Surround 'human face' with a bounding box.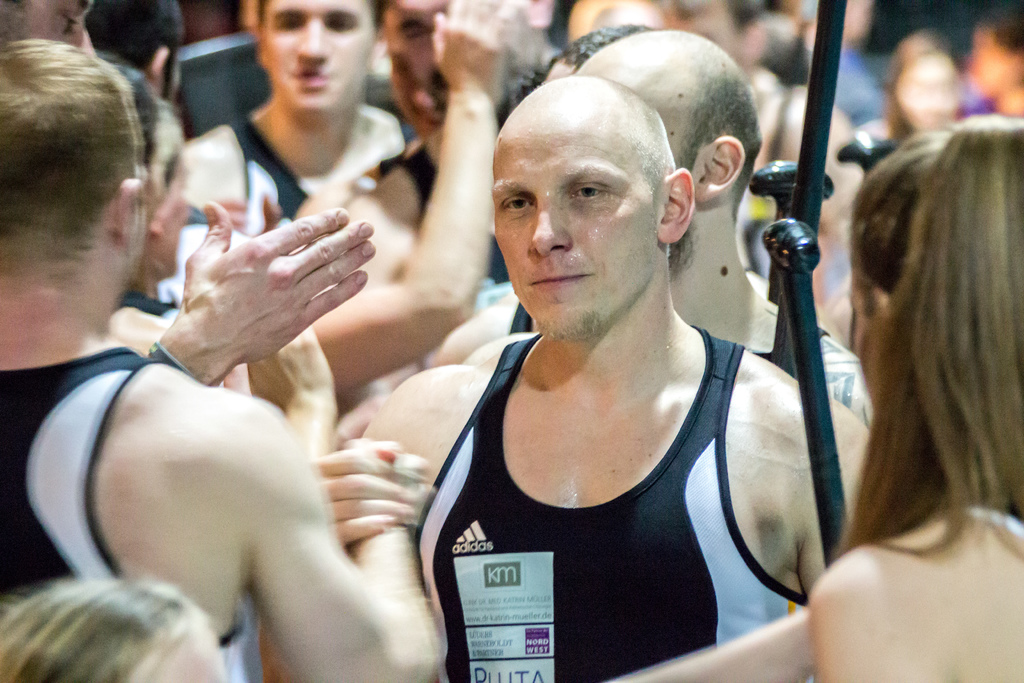
970/26/1008/99.
